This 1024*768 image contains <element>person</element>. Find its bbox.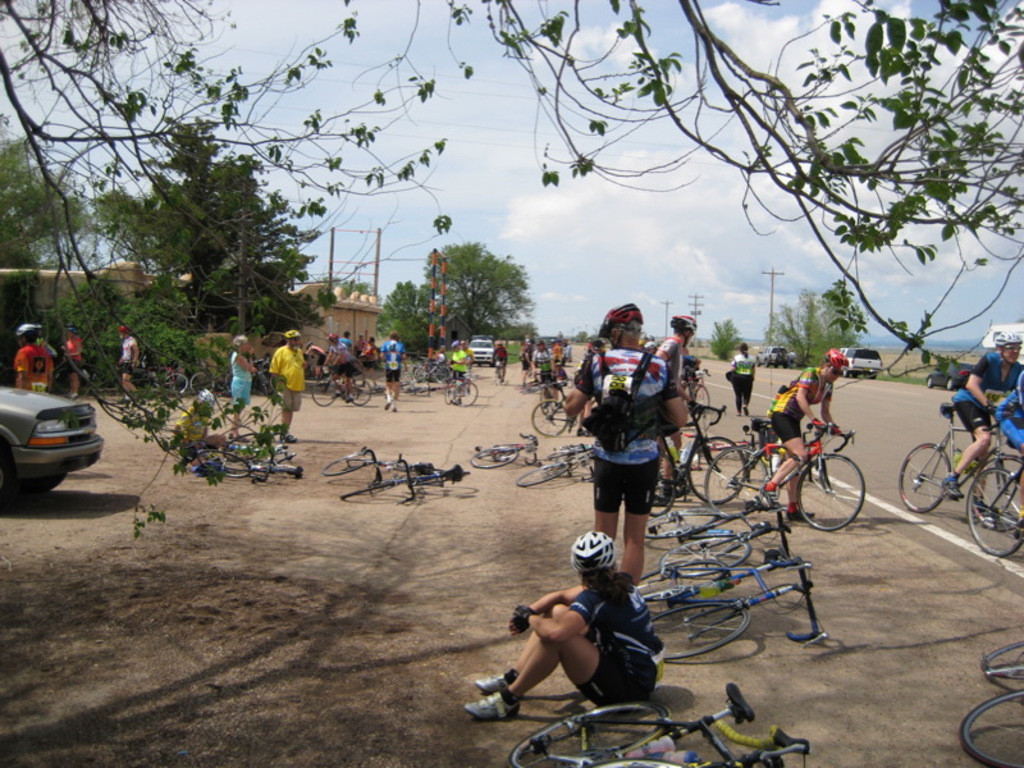
257:325:316:444.
